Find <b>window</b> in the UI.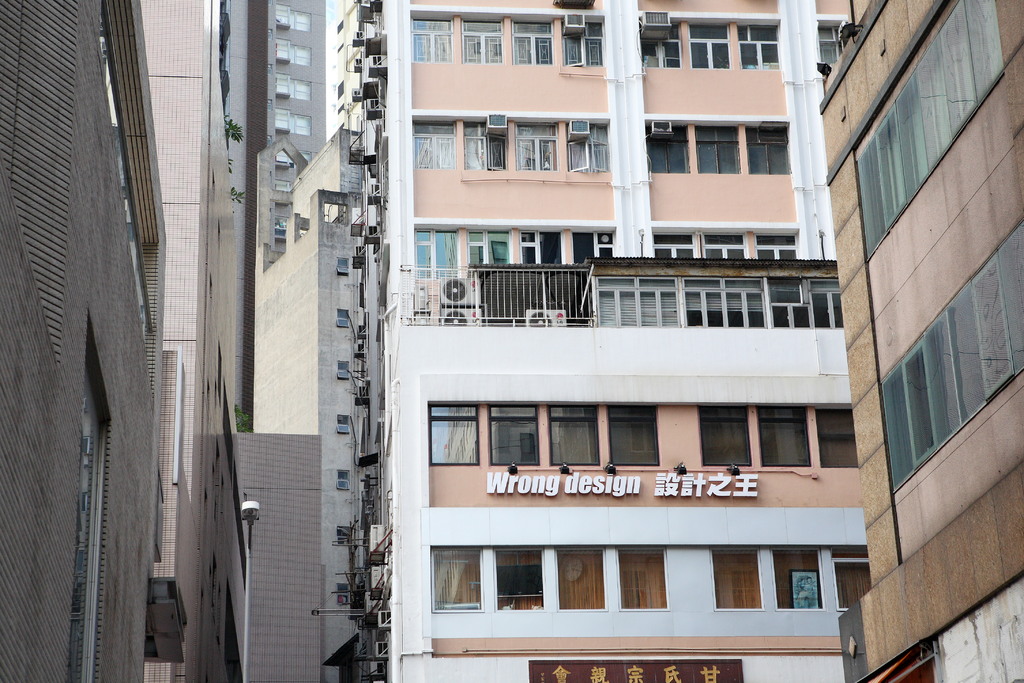
UI element at x1=514, y1=120, x2=559, y2=173.
